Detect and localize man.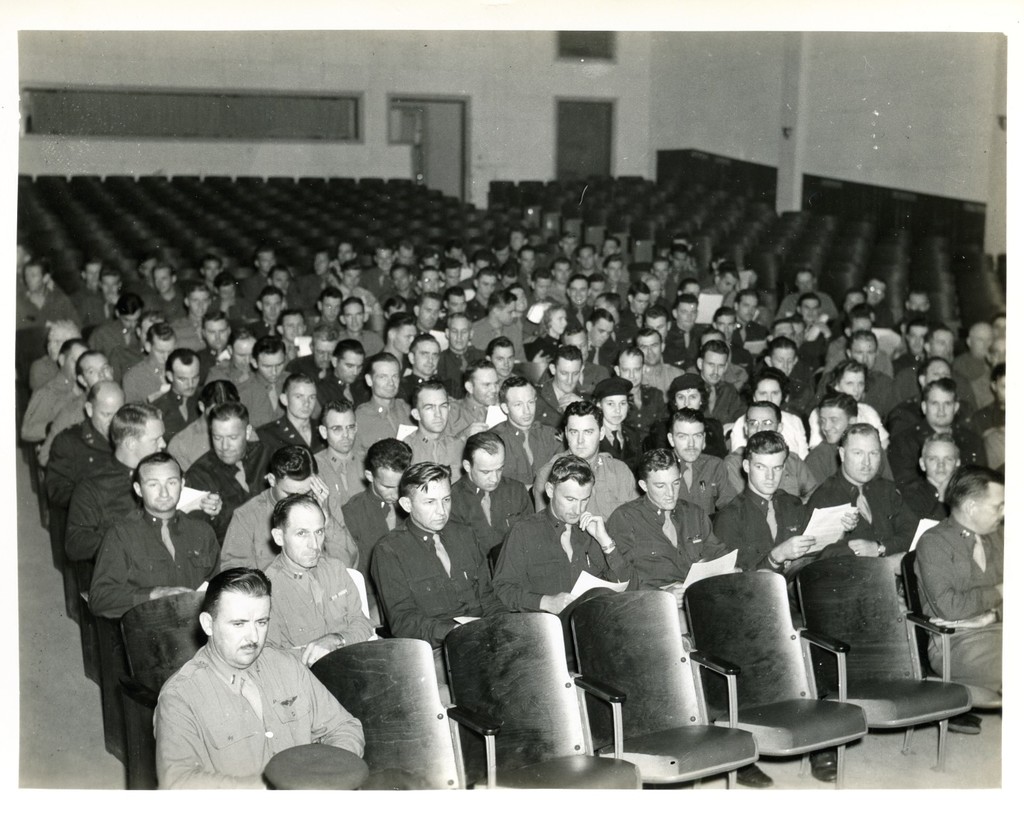
Localized at box(179, 286, 208, 345).
